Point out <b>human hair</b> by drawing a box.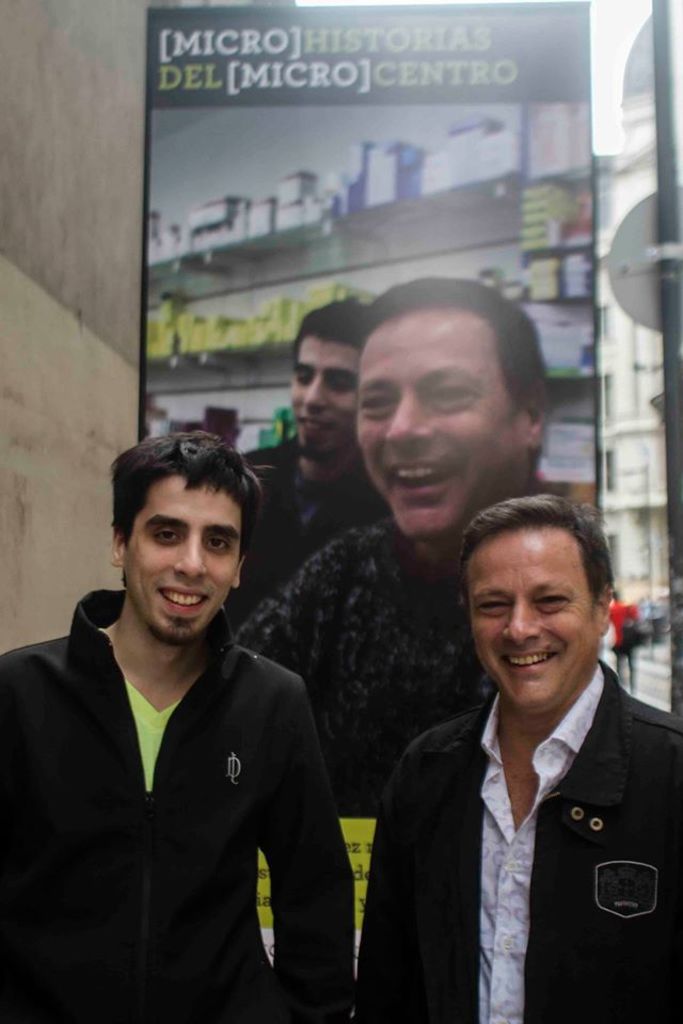
[345,277,543,452].
